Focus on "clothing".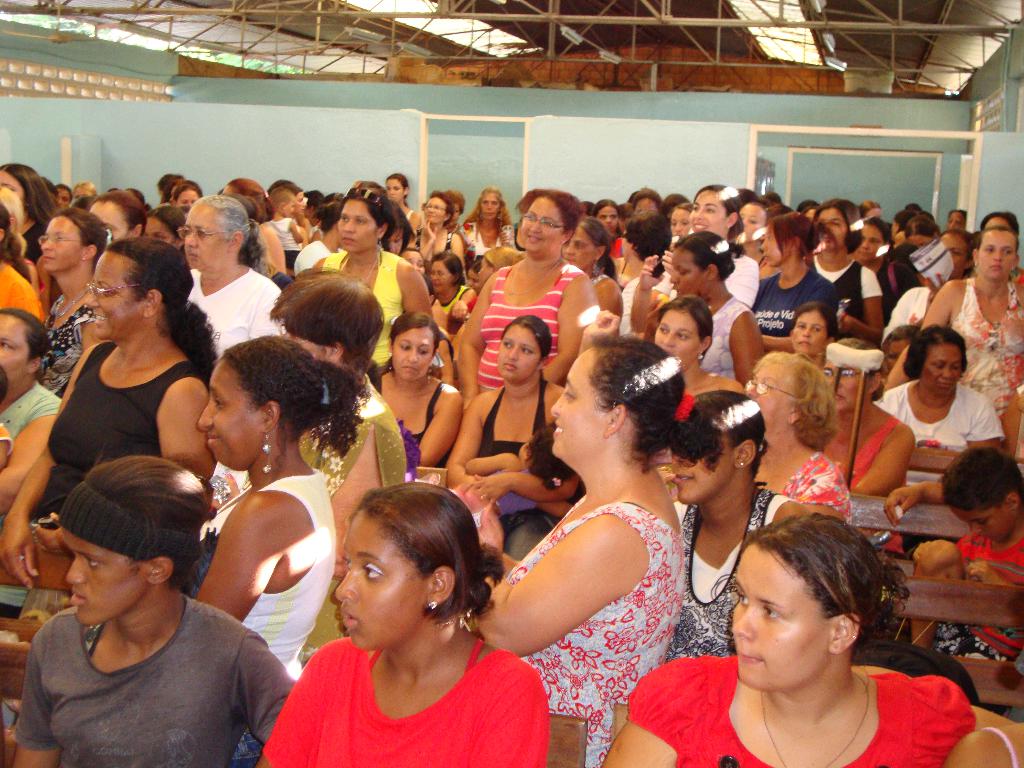
Focused at [492,517,672,764].
